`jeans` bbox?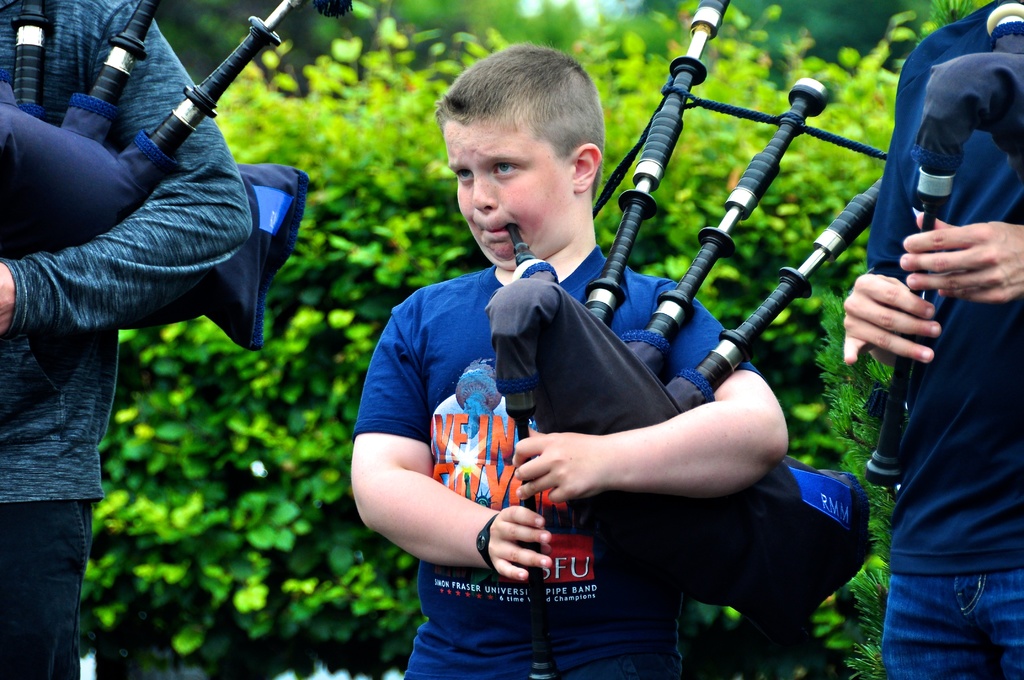
{"x1": 879, "y1": 567, "x2": 1021, "y2": 679}
